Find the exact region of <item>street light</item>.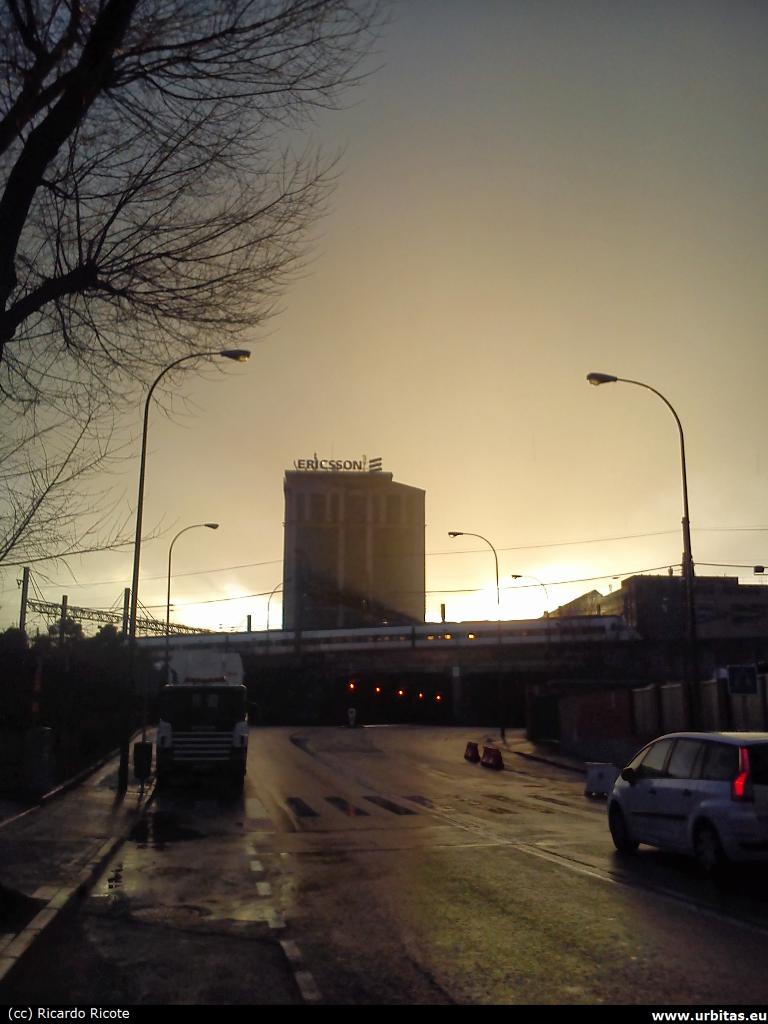
Exact region: bbox=(131, 344, 263, 660).
